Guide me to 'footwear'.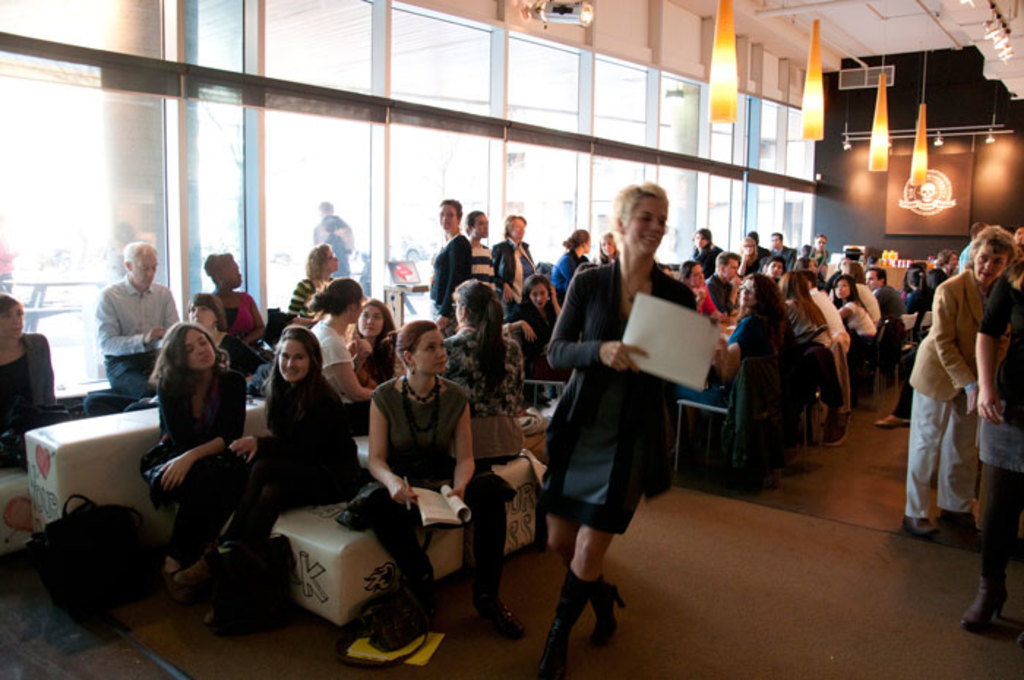
Guidance: (945,509,989,545).
